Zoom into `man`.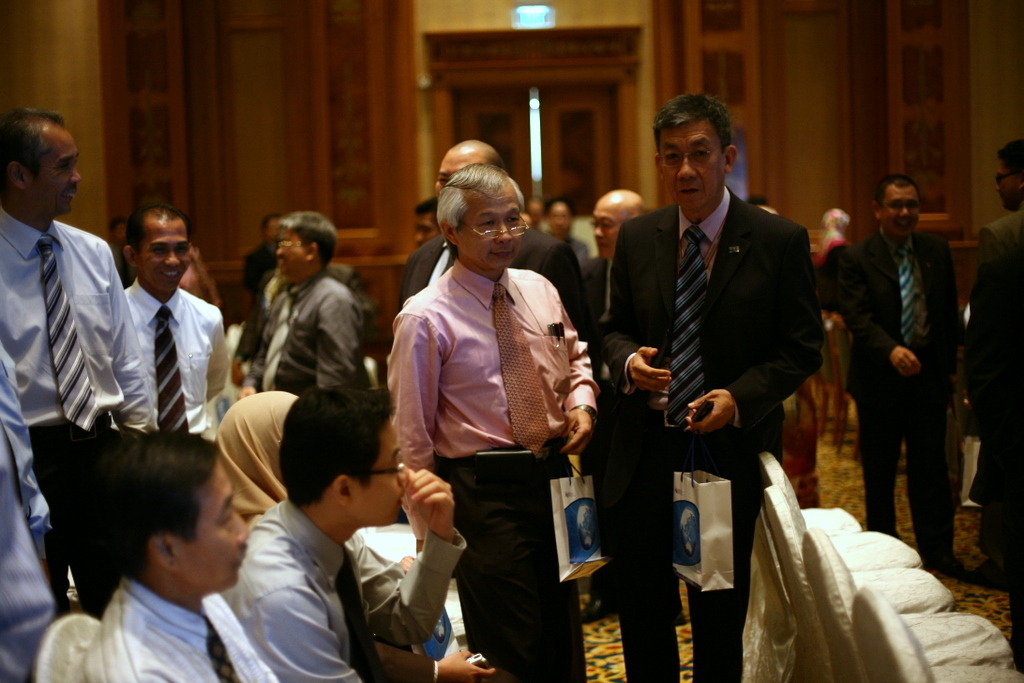
Zoom target: box=[394, 158, 594, 682].
